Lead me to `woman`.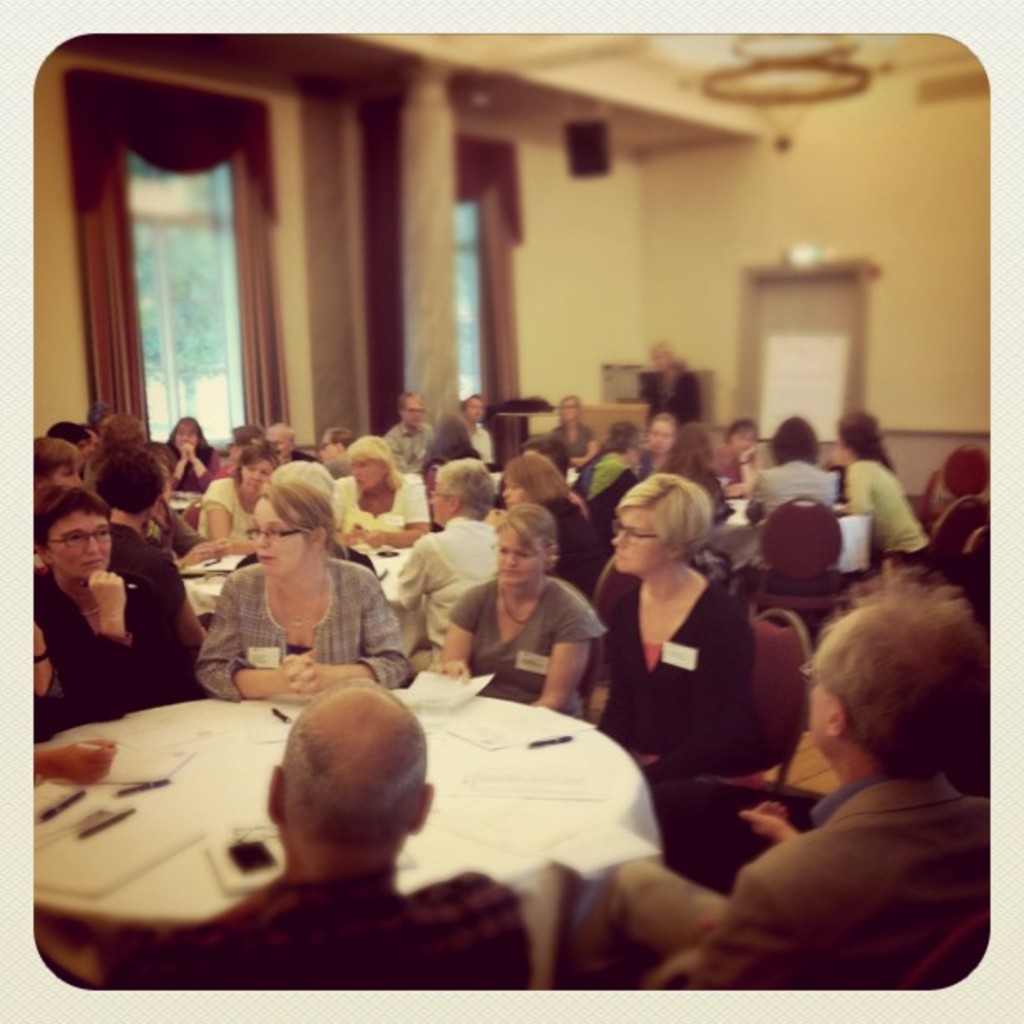
Lead to locate(330, 427, 437, 552).
